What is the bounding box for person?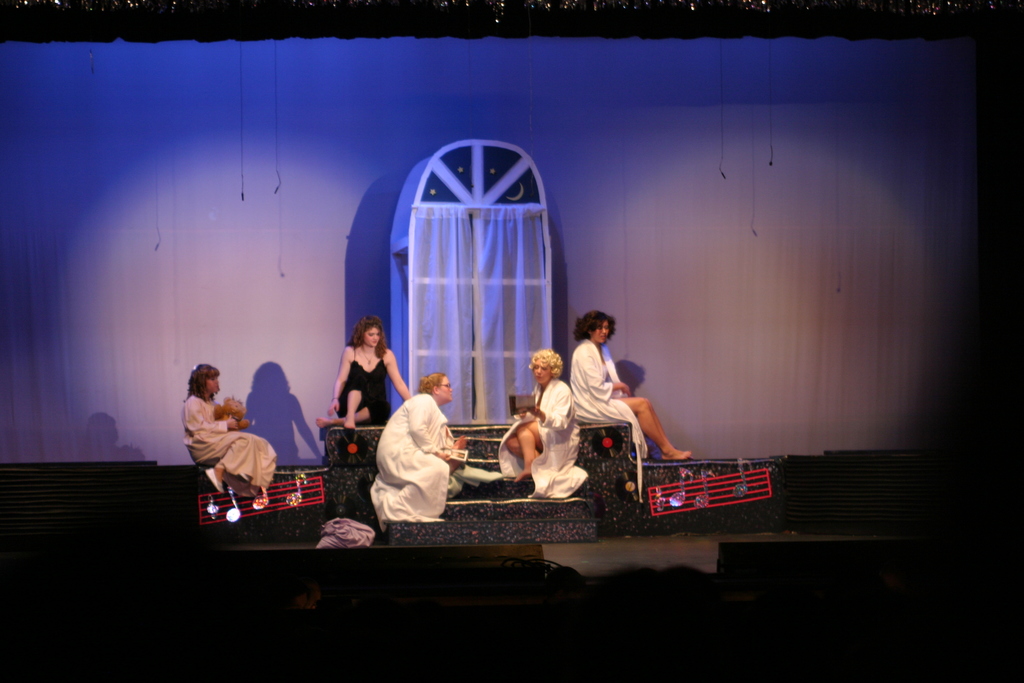
{"left": 367, "top": 372, "right": 461, "bottom": 520}.
